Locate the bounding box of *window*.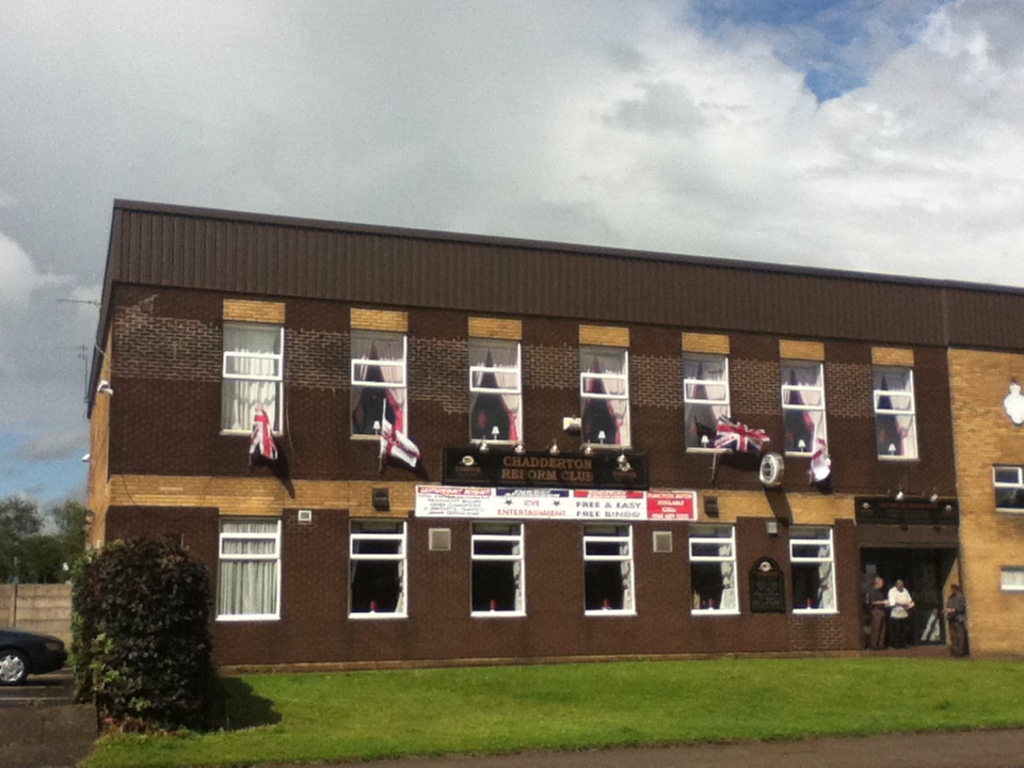
Bounding box: select_region(465, 334, 523, 448).
